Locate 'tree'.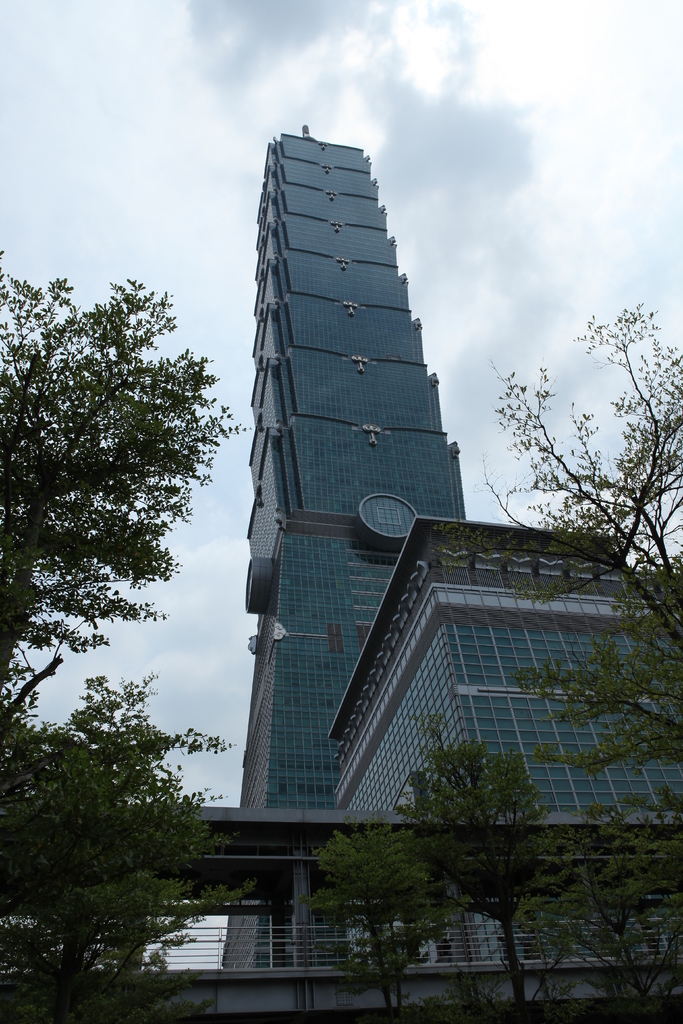
Bounding box: (391, 711, 570, 1020).
